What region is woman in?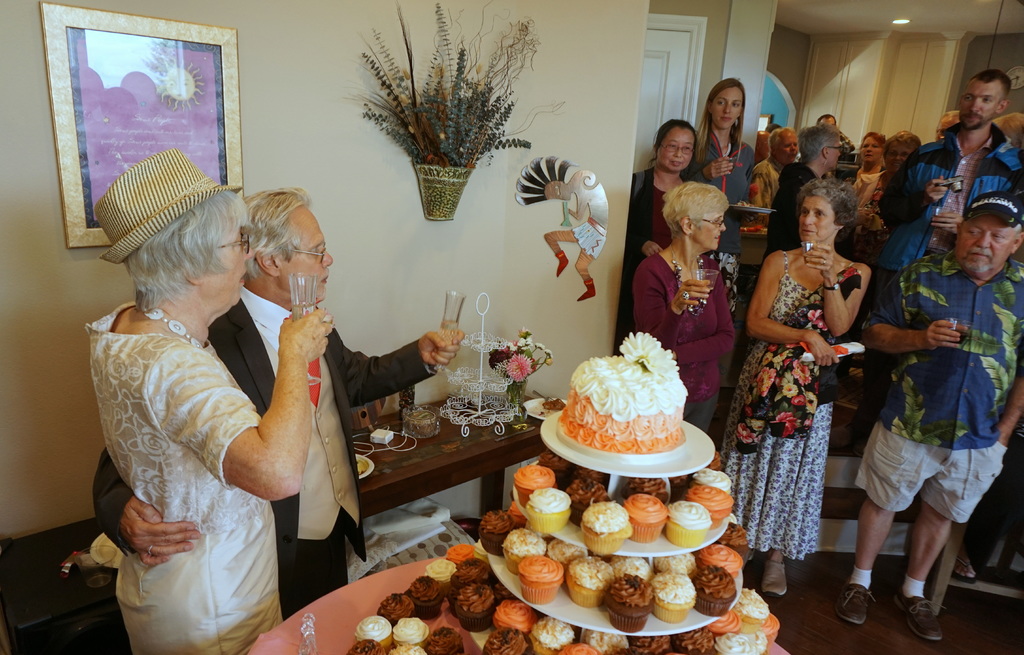
(692, 74, 761, 205).
